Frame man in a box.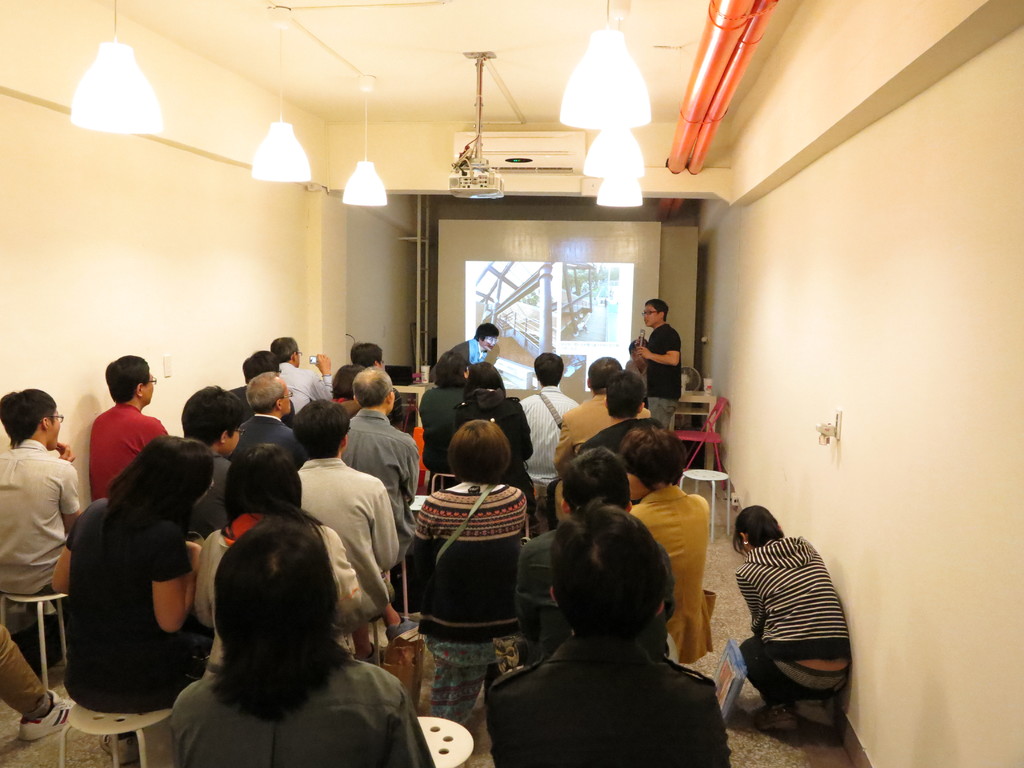
pyautogui.locateOnScreen(84, 352, 167, 516).
